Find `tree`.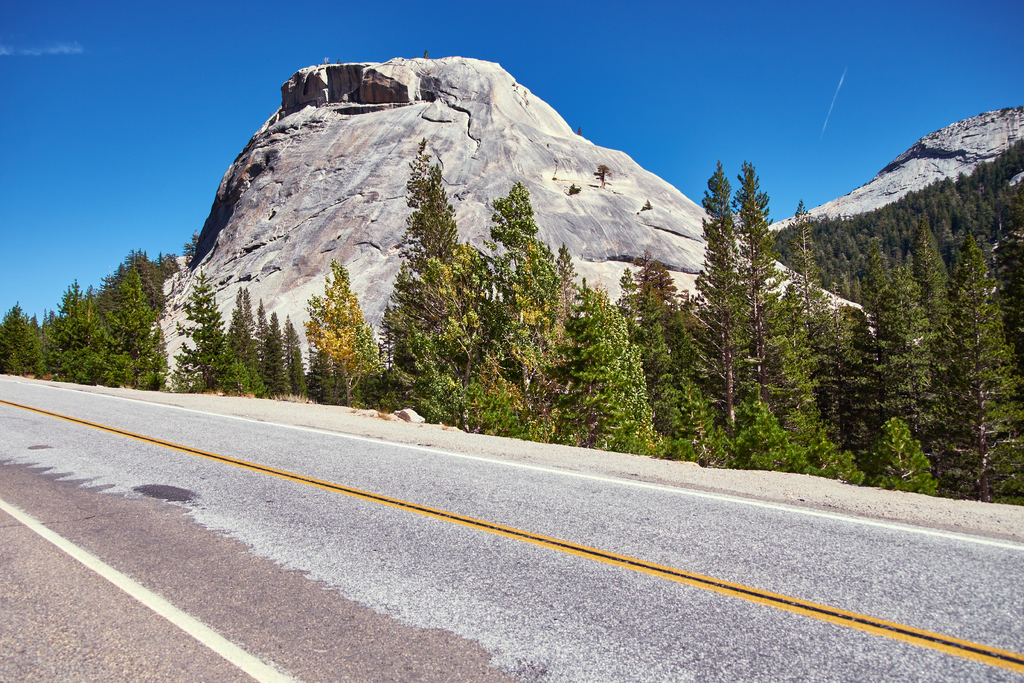
rect(308, 251, 376, 411).
